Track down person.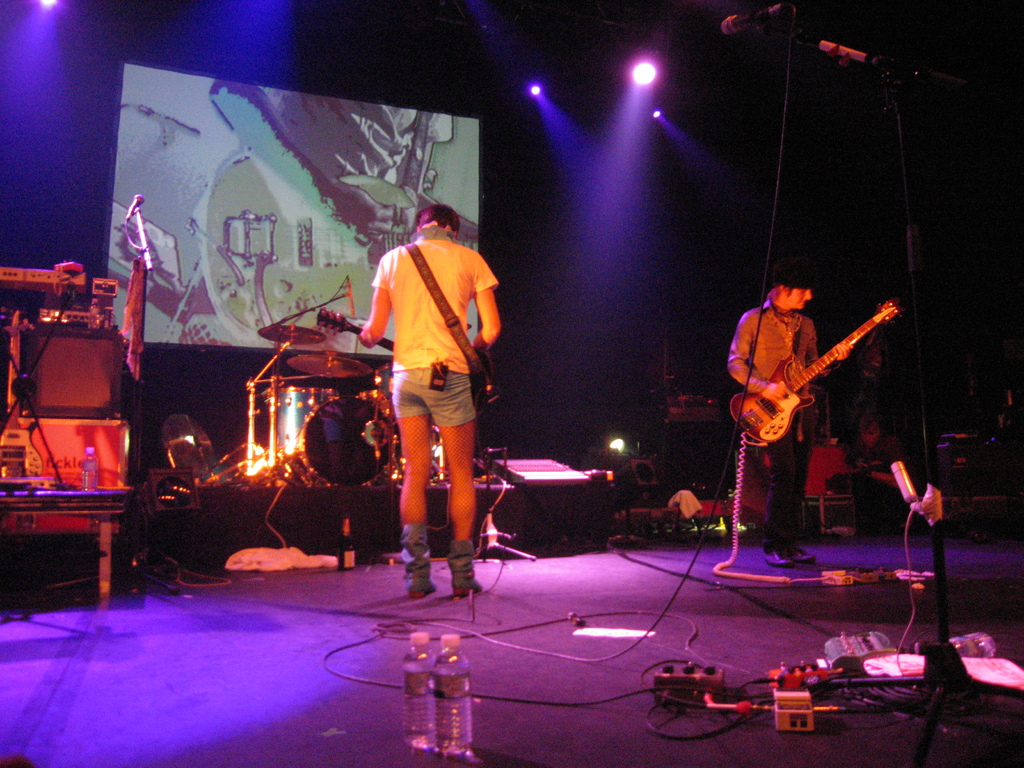
Tracked to bbox(358, 203, 499, 596).
